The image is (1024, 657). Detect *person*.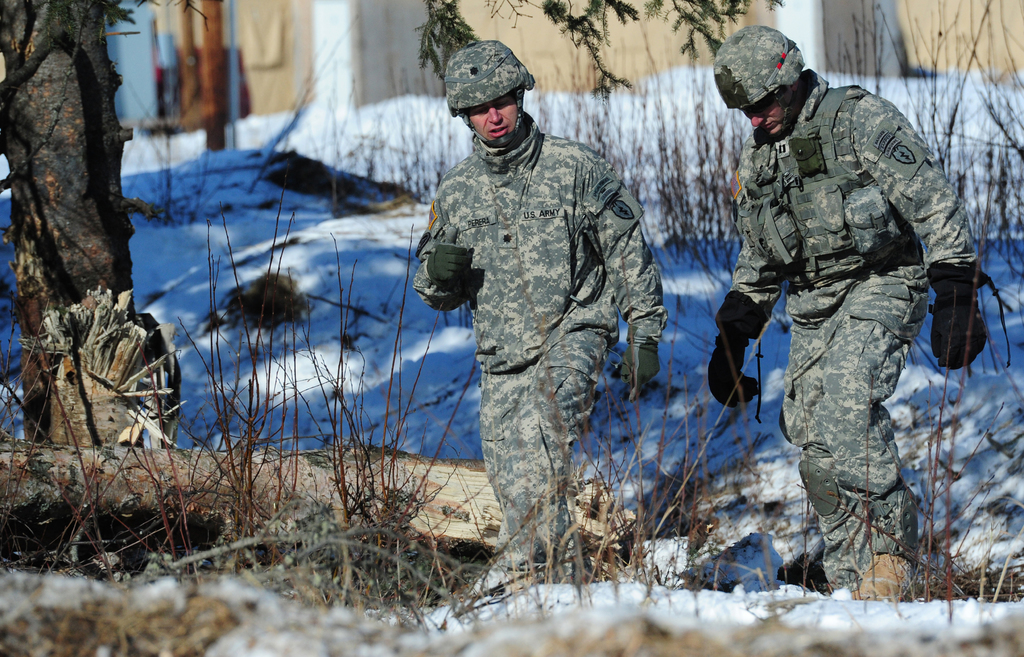
Detection: locate(739, 29, 957, 613).
